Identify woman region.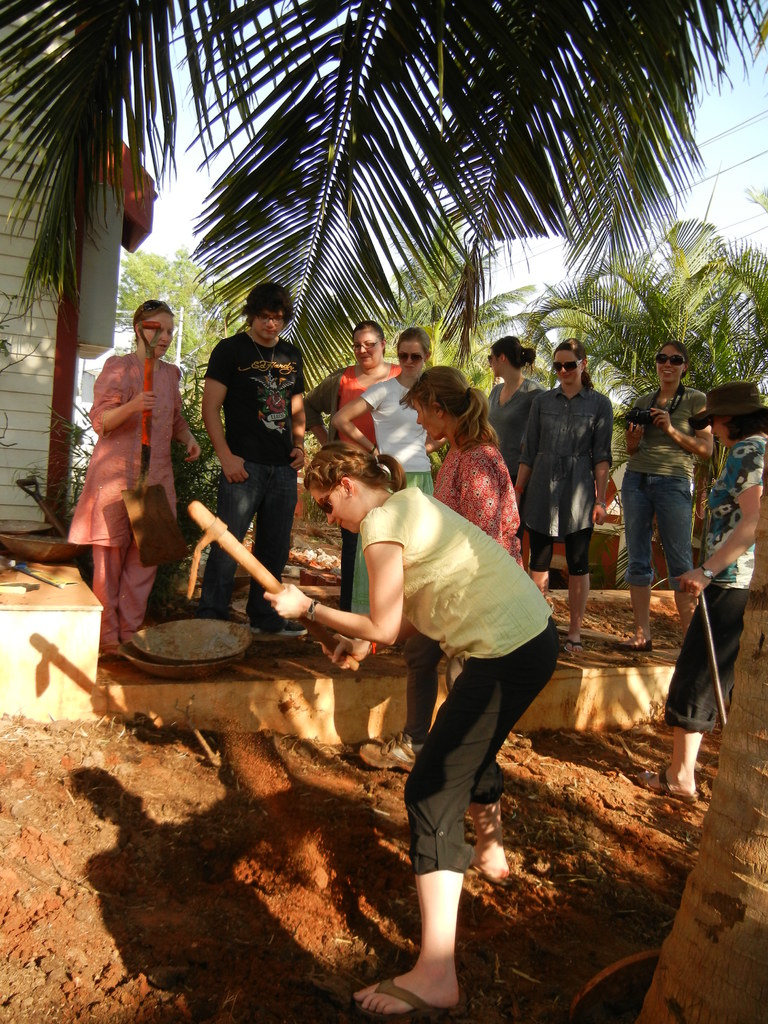
Region: {"left": 257, "top": 445, "right": 562, "bottom": 1007}.
